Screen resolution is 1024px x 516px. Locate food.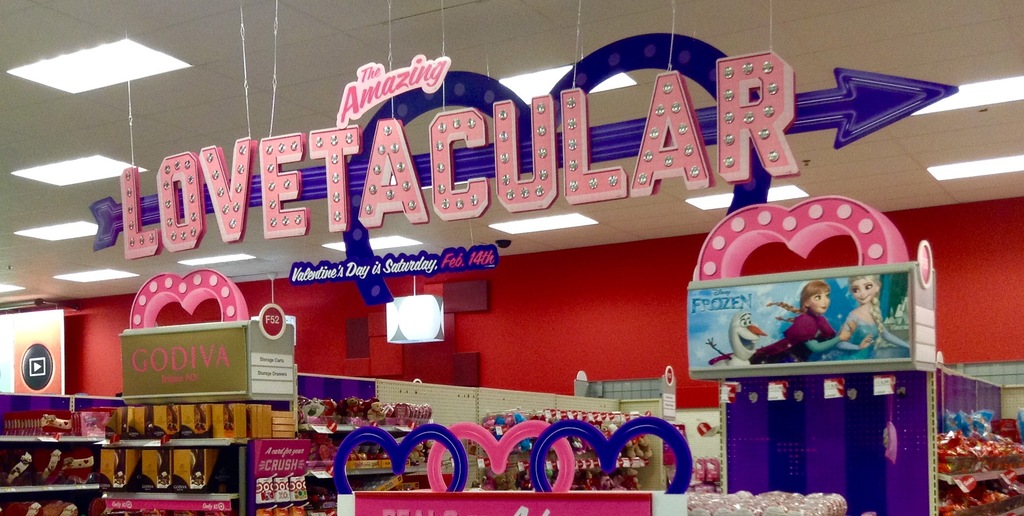
x1=165, y1=403, x2=179, y2=433.
